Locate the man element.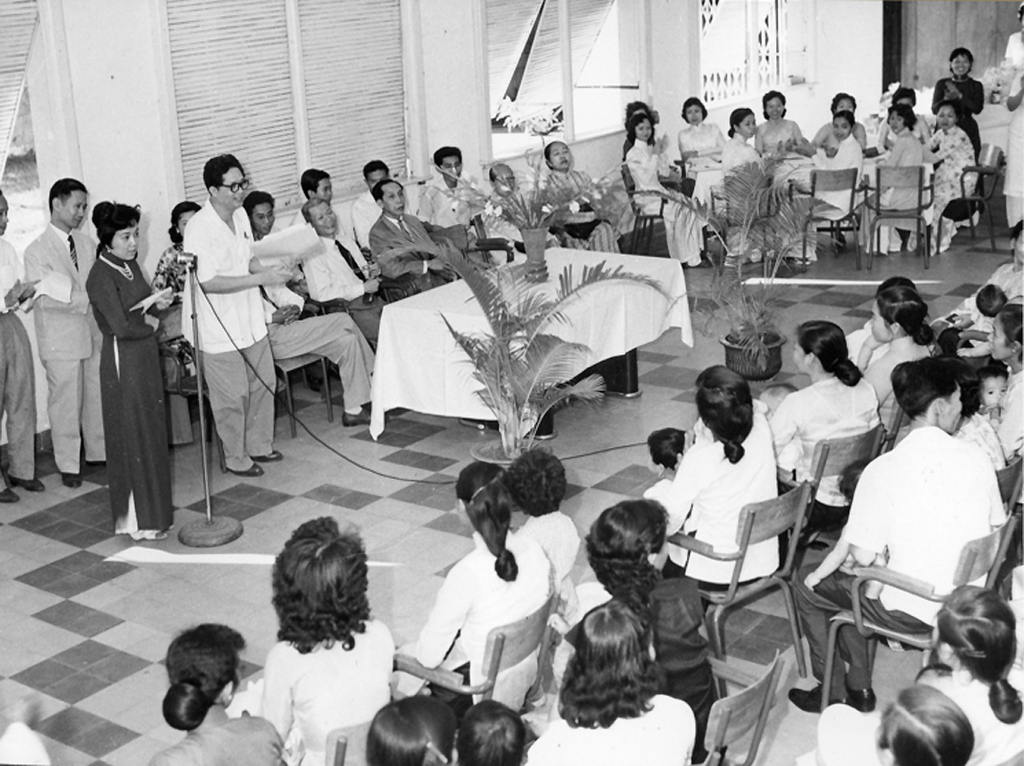
Element bbox: (left=300, top=196, right=387, bottom=340).
